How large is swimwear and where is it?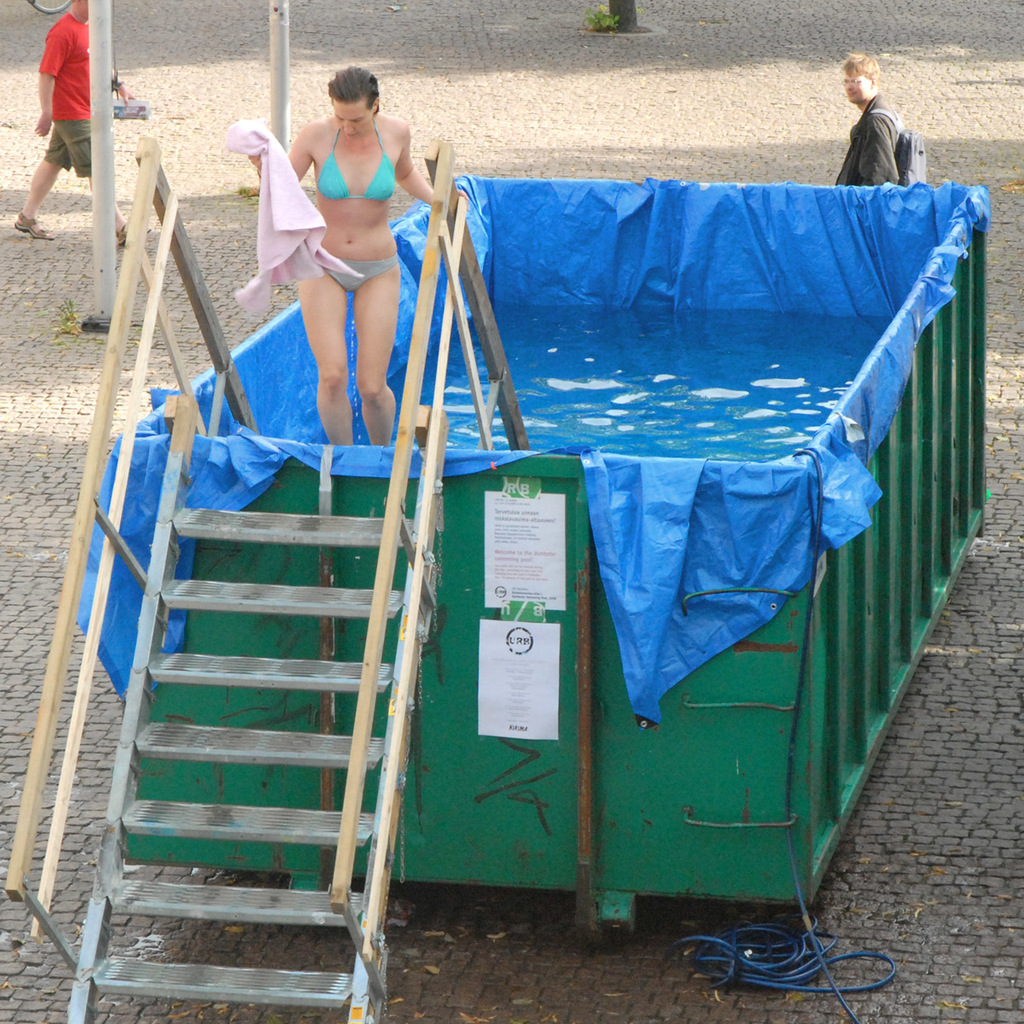
Bounding box: bbox=[317, 130, 392, 201].
